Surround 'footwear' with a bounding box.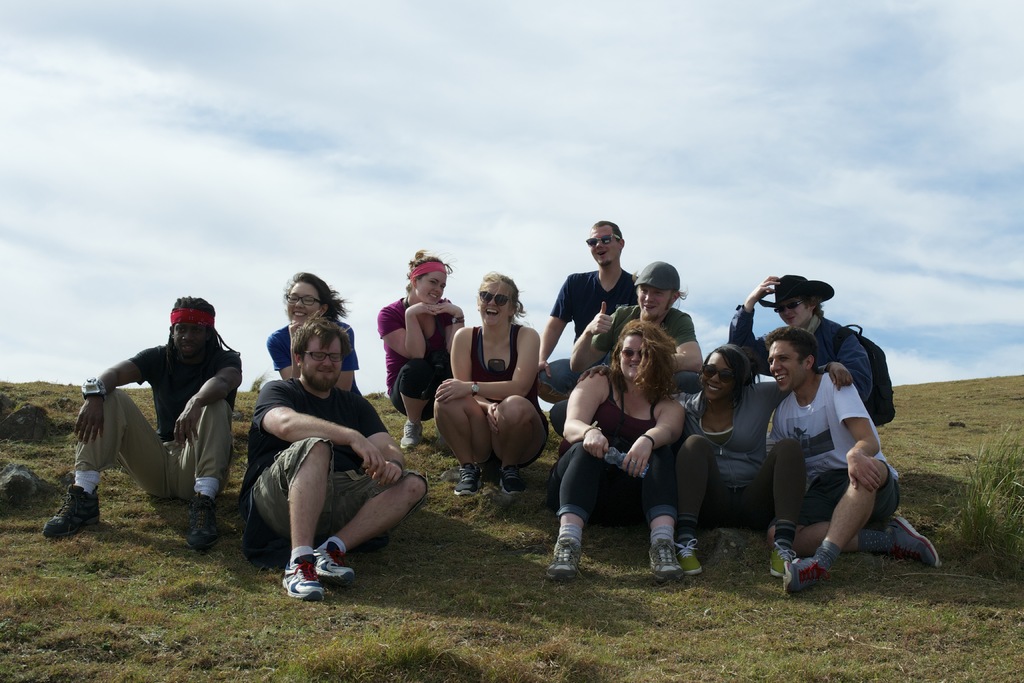
locate(880, 512, 941, 563).
